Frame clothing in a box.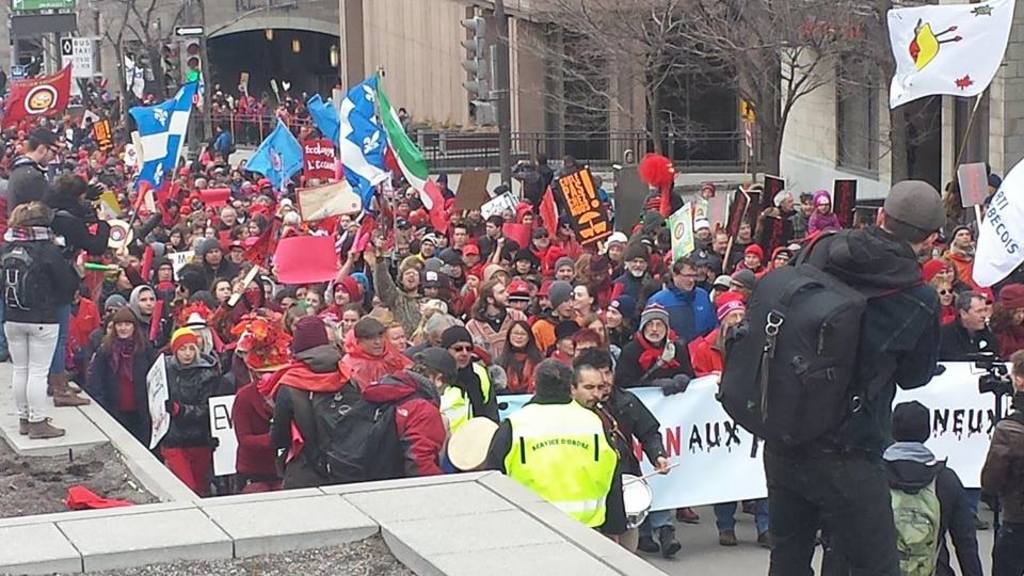
left=0, top=158, right=57, bottom=221.
